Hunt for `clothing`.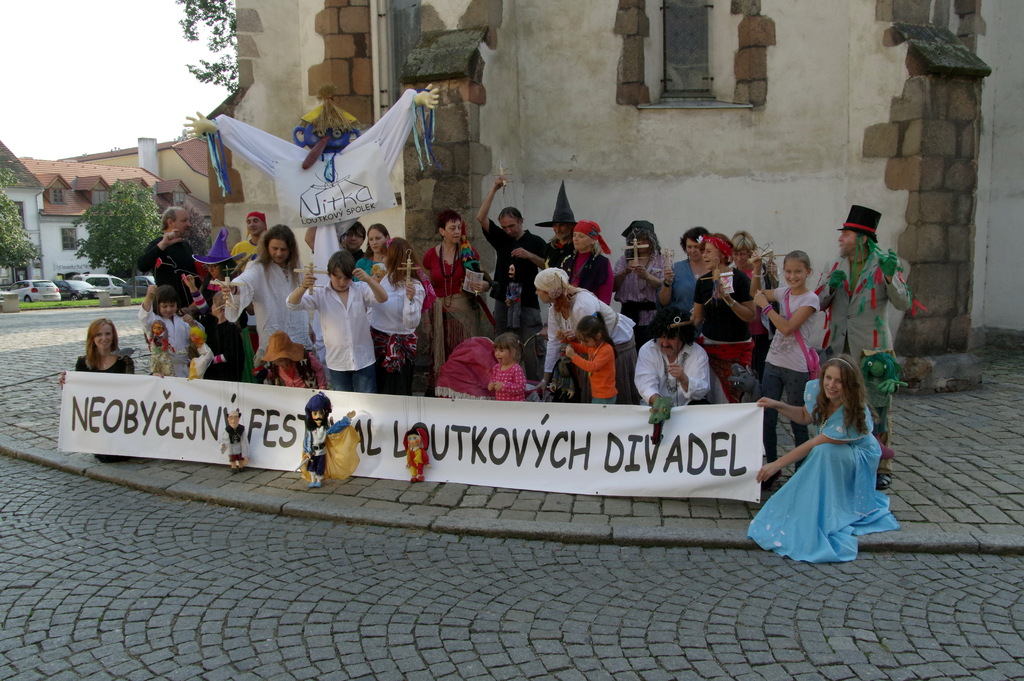
Hunted down at x1=664 y1=261 x2=706 y2=319.
